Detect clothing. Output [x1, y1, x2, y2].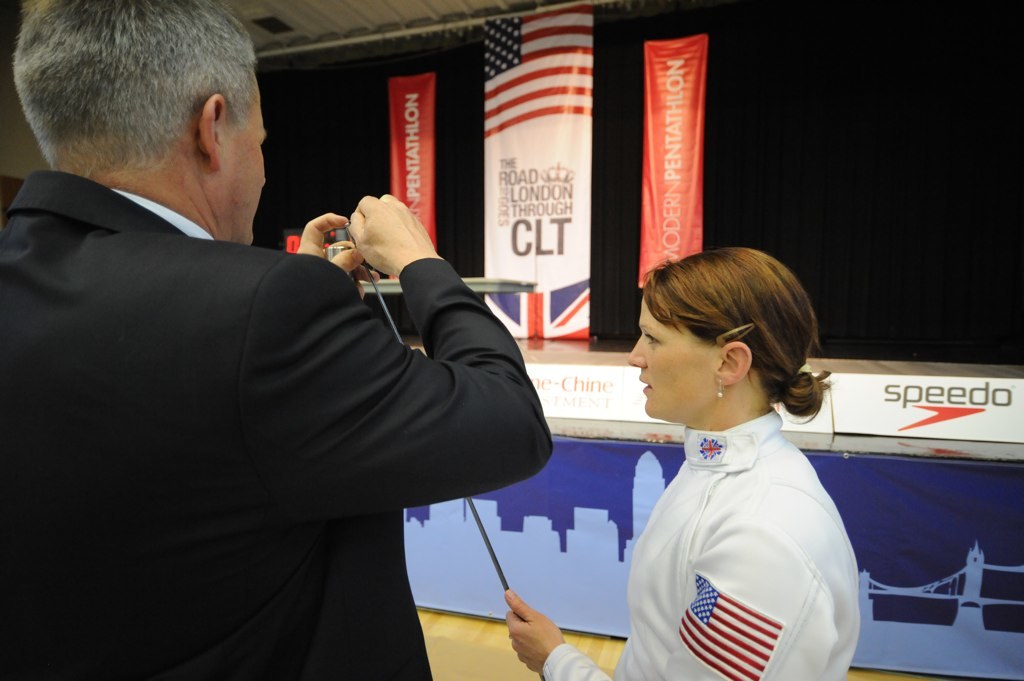
[59, 128, 545, 680].
